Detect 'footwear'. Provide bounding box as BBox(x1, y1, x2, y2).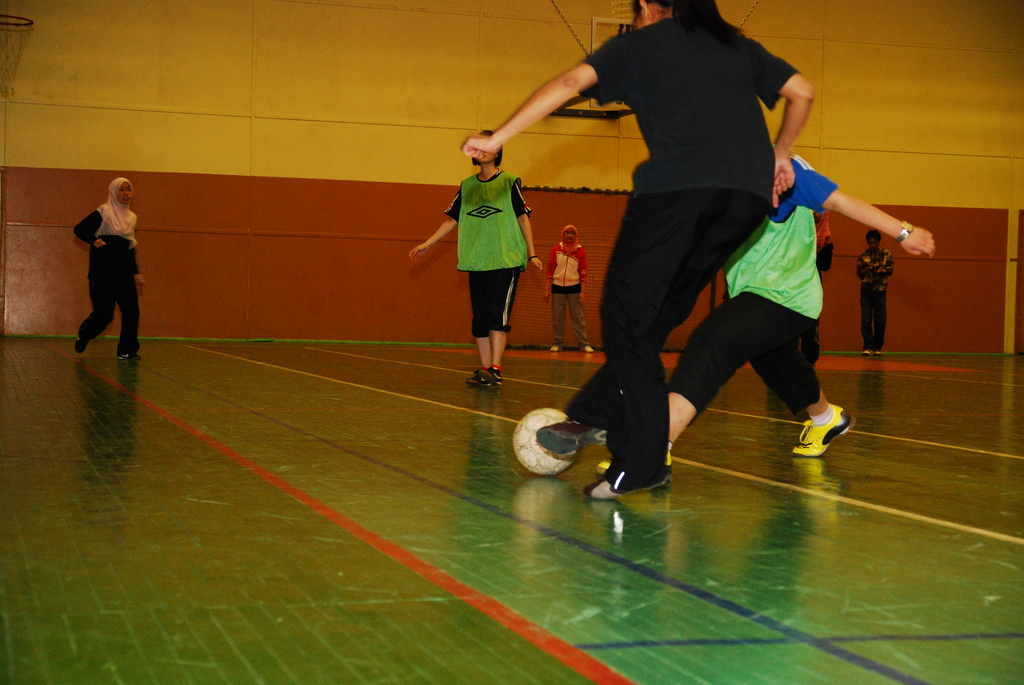
BBox(464, 363, 486, 395).
